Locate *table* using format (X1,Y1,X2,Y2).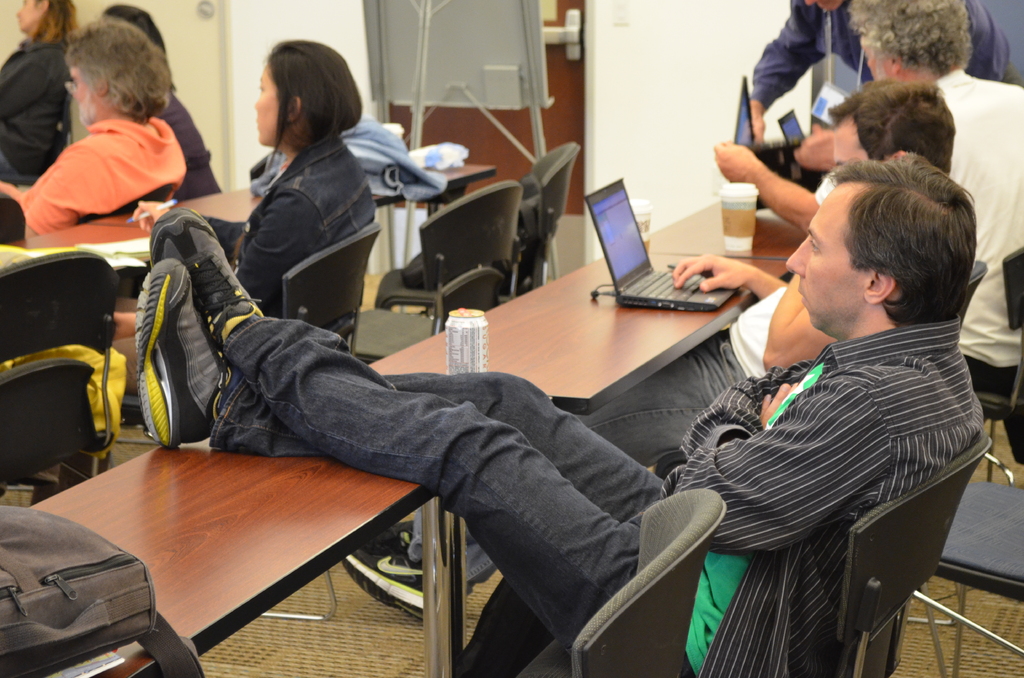
(643,190,819,292).
